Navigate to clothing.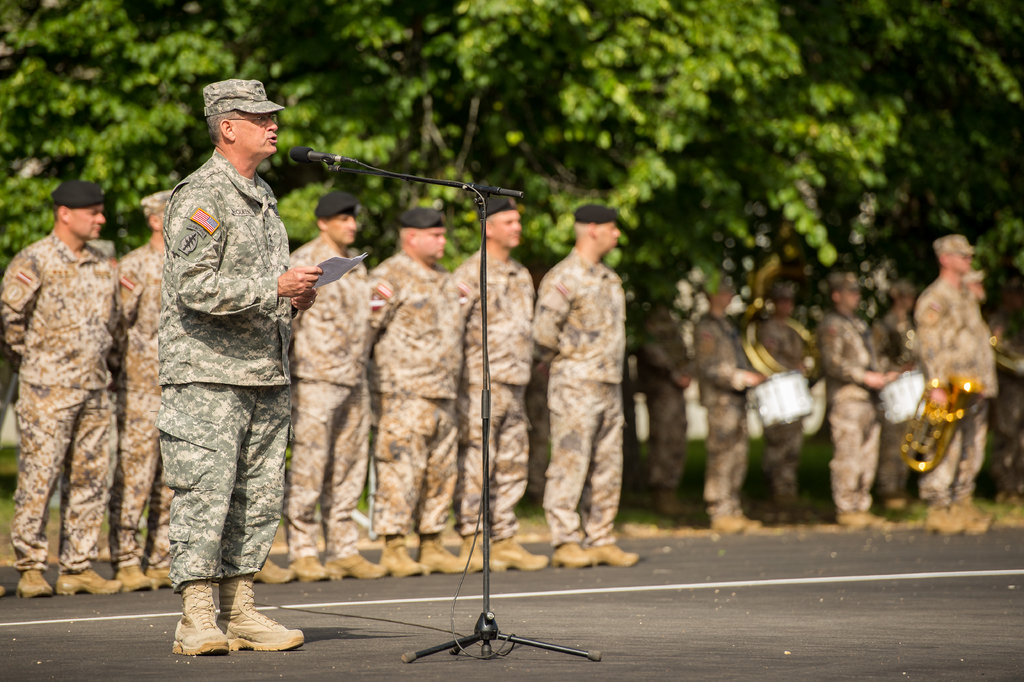
Navigation target: rect(457, 236, 536, 549).
